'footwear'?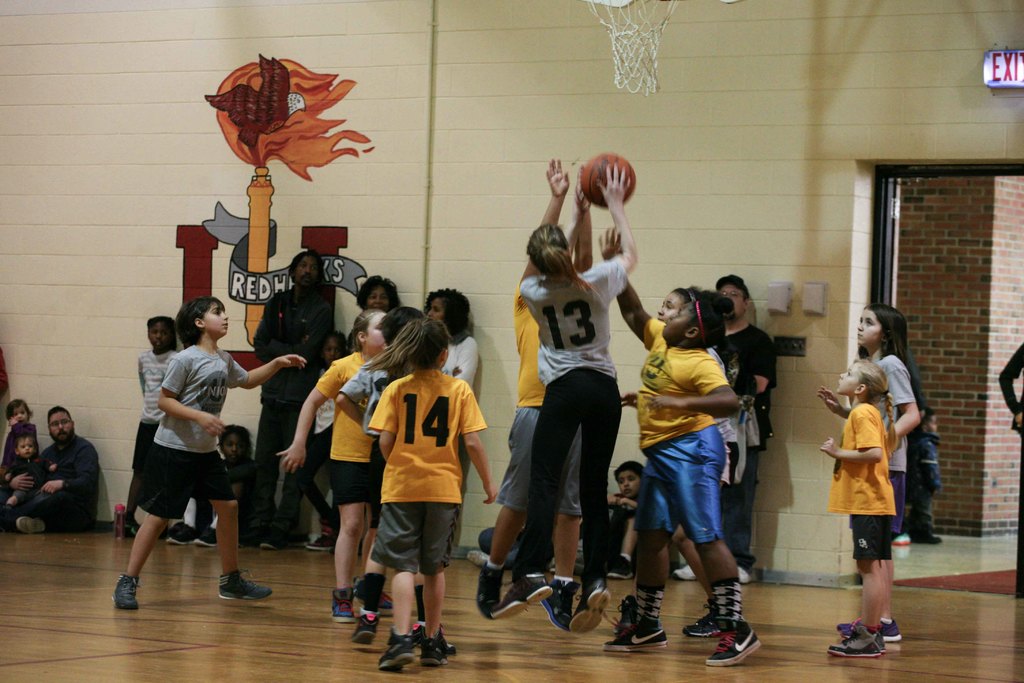
rect(830, 617, 885, 655)
